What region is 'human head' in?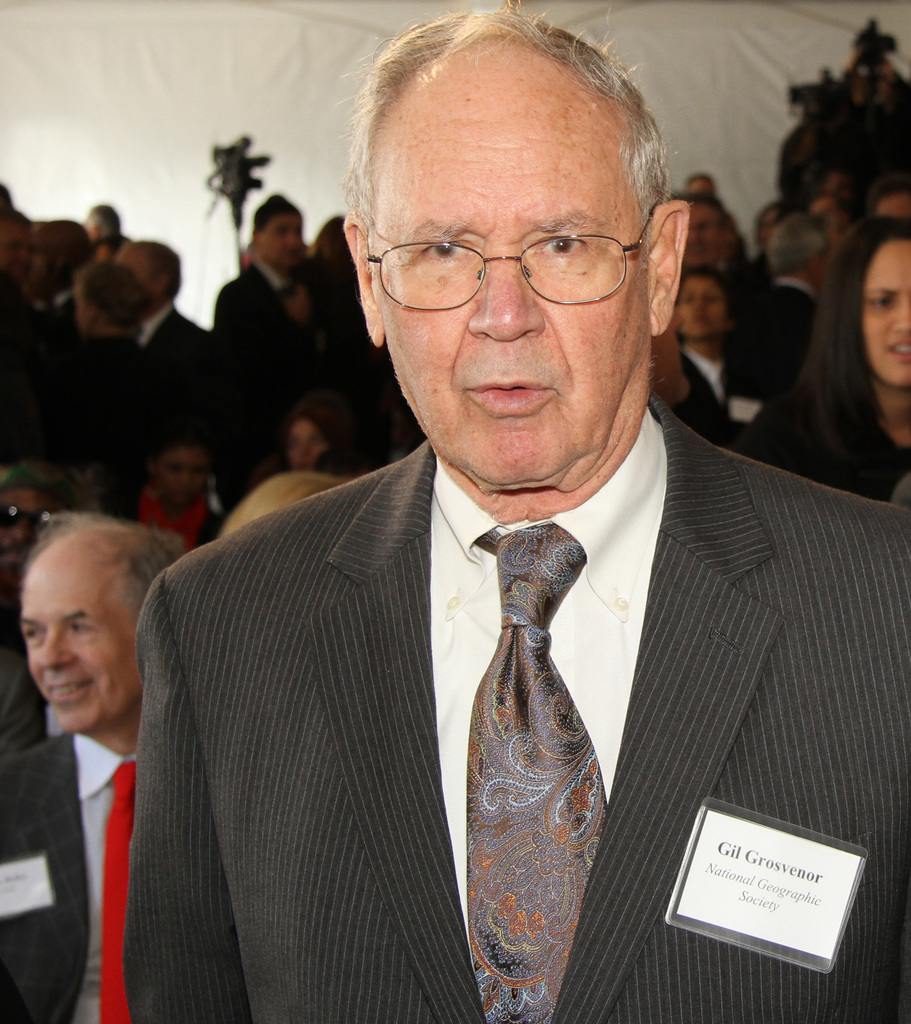
26 218 92 299.
